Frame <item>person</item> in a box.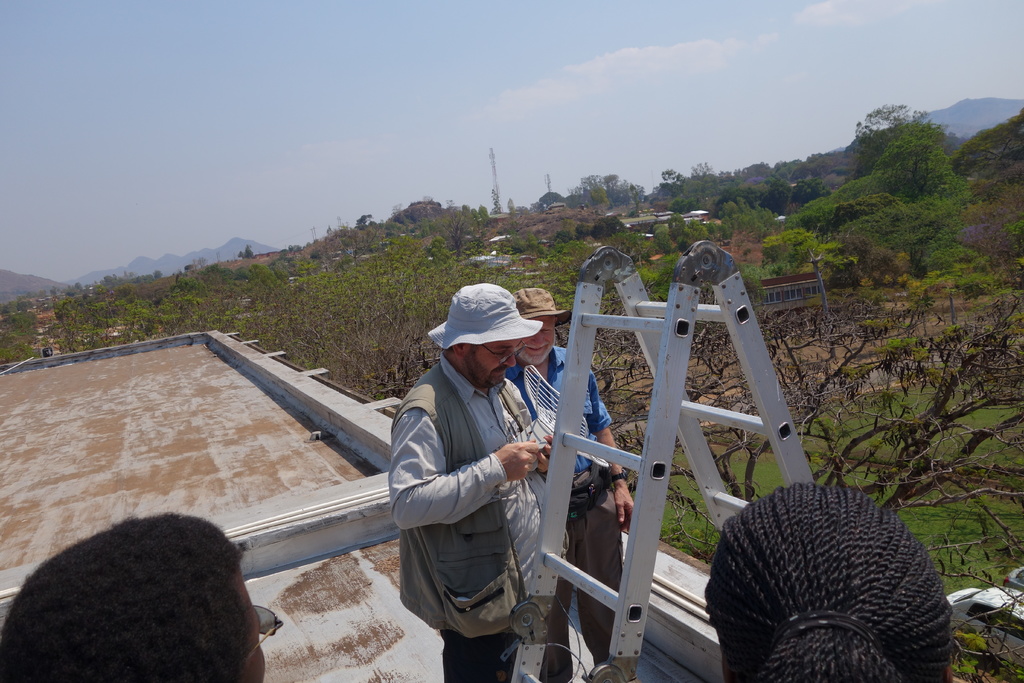
(719,483,944,682).
